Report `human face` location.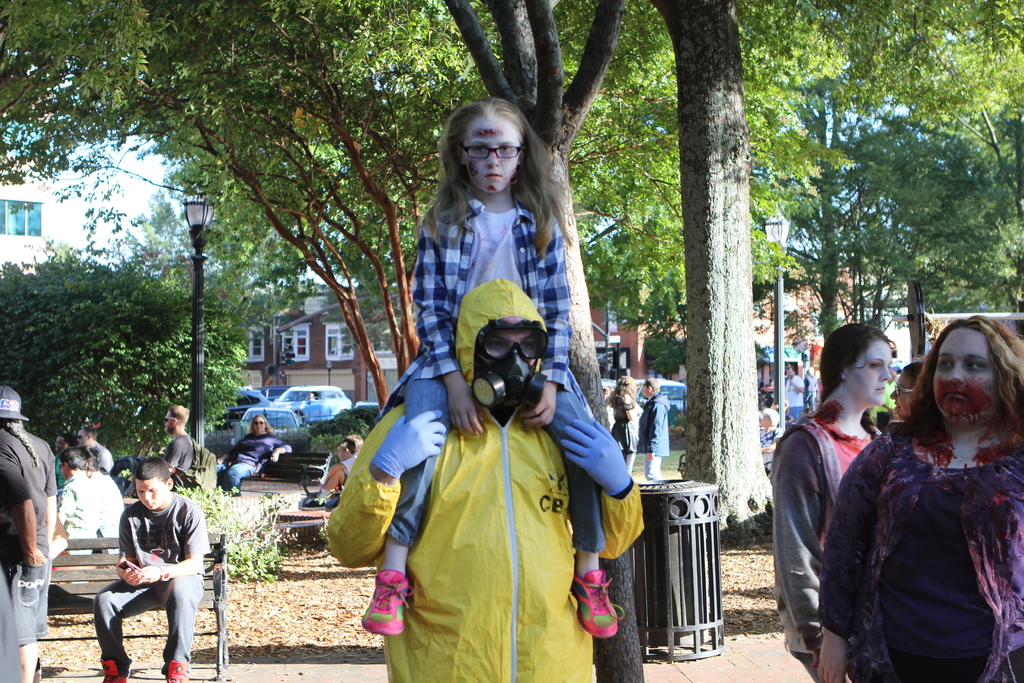
Report: locate(136, 477, 166, 513).
